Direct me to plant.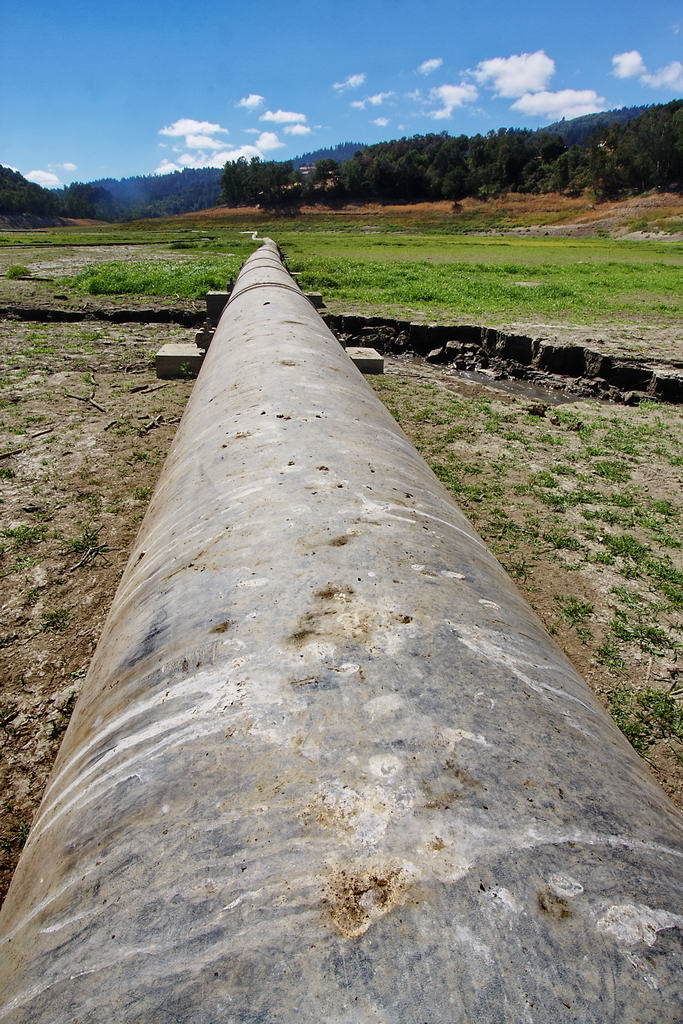
Direction: region(63, 389, 72, 398).
